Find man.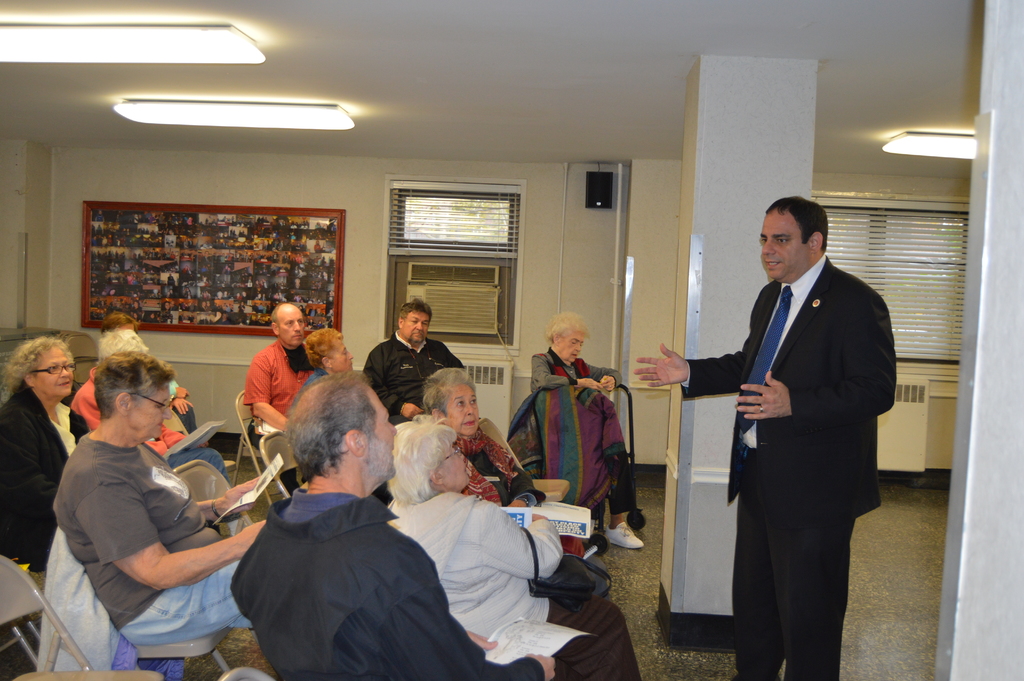
[630, 196, 896, 680].
